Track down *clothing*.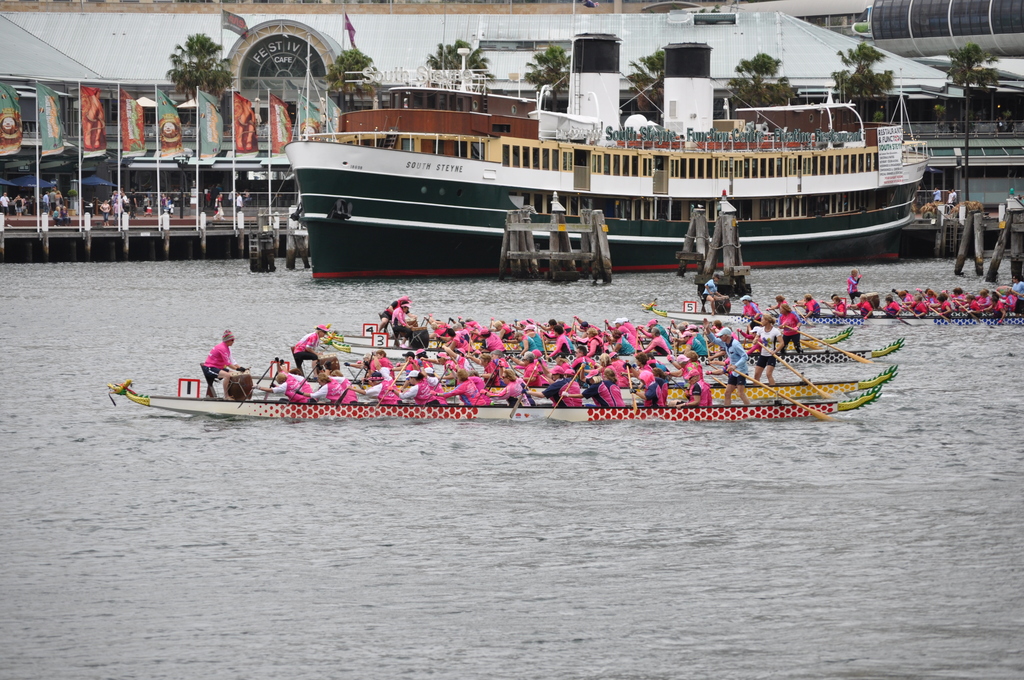
Tracked to l=48, t=190, r=58, b=209.
